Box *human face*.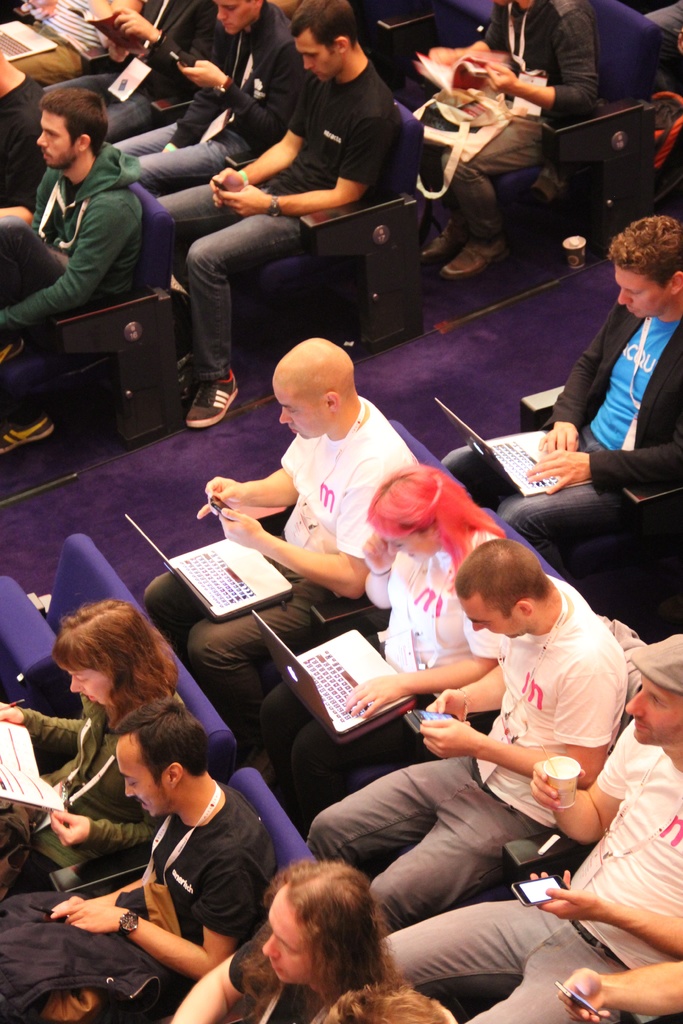
detection(67, 668, 108, 705).
